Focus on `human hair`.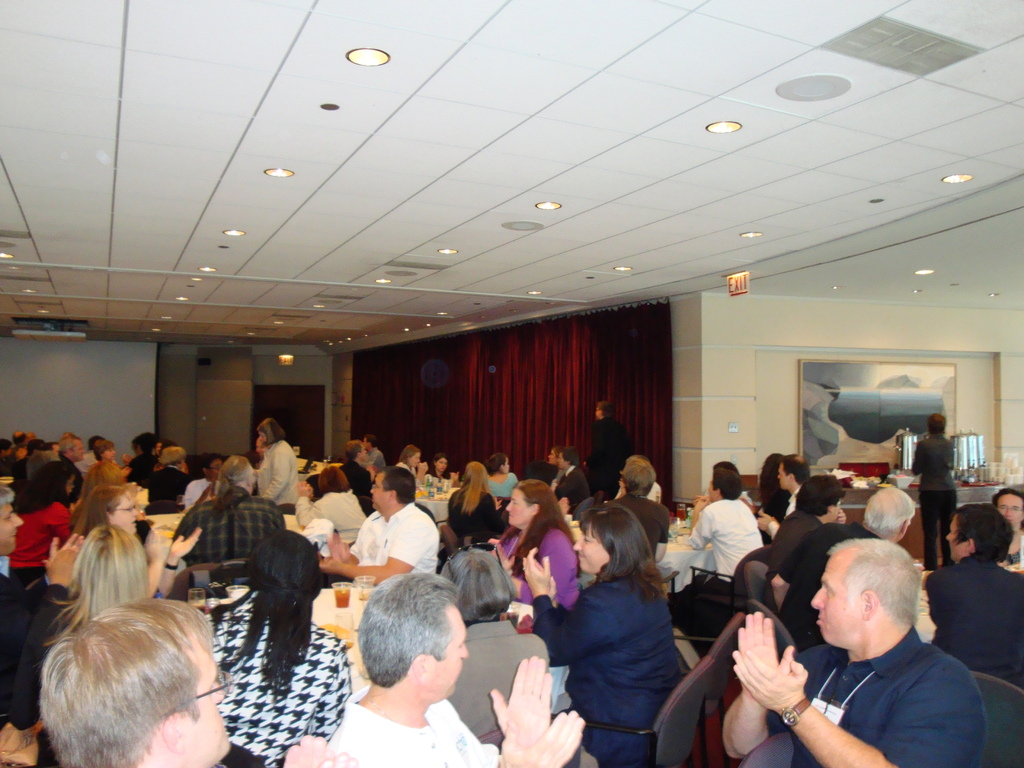
Focused at (60,431,75,436).
